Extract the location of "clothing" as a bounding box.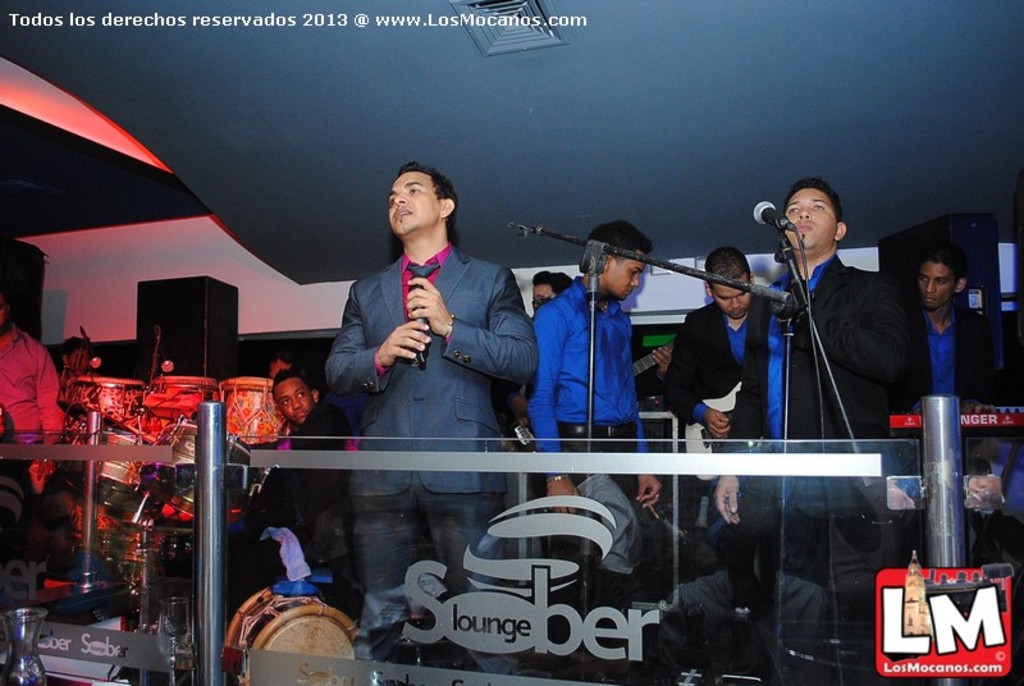
<region>657, 287, 767, 536</region>.
